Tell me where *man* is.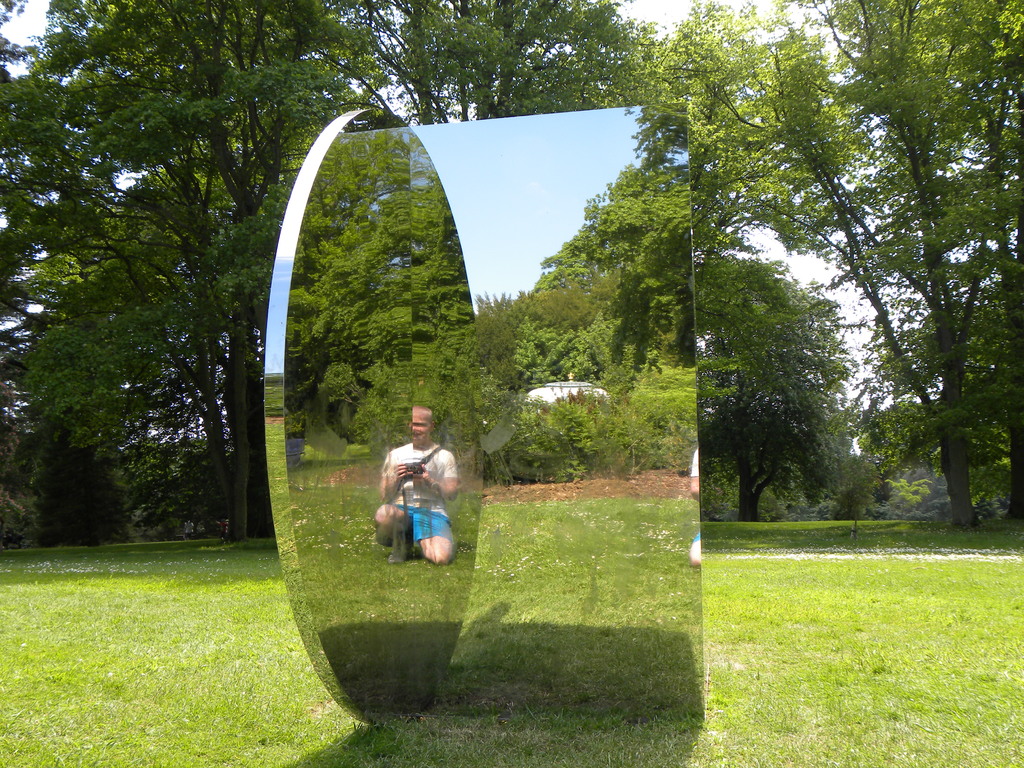
*man* is at (left=364, top=408, right=446, bottom=577).
